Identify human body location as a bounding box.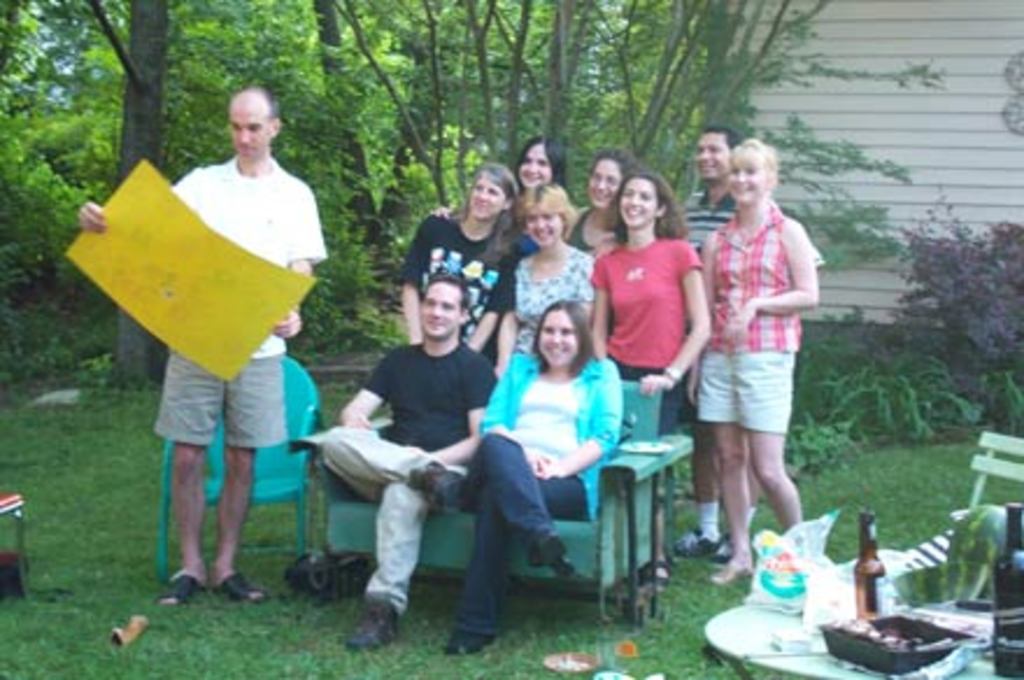
{"left": 79, "top": 91, "right": 323, "bottom": 615}.
